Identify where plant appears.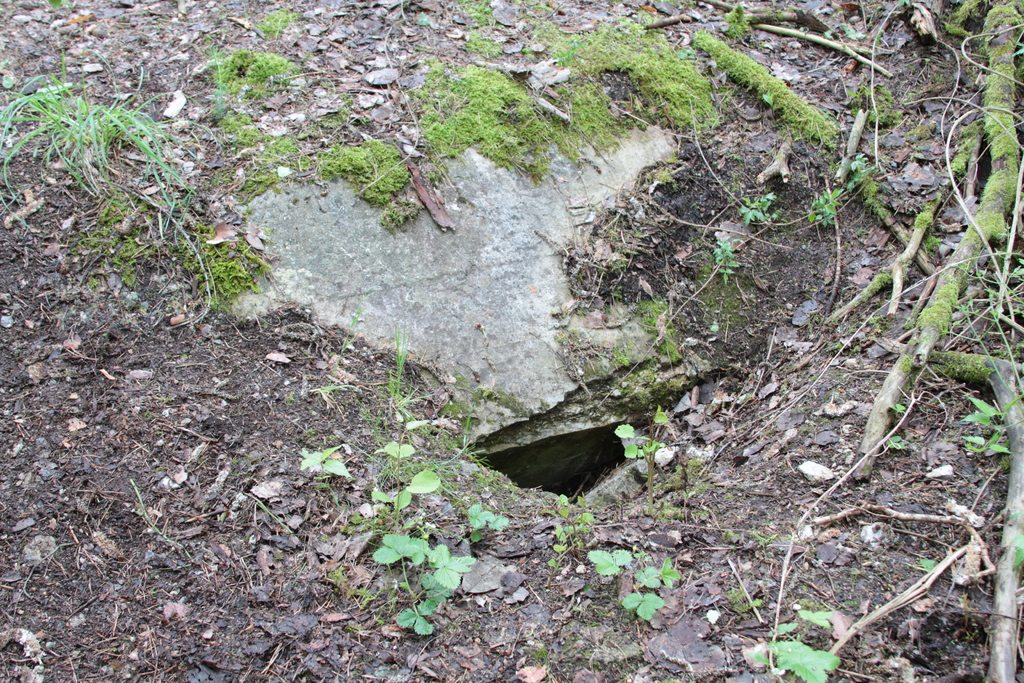
Appears at 741/173/797/232.
